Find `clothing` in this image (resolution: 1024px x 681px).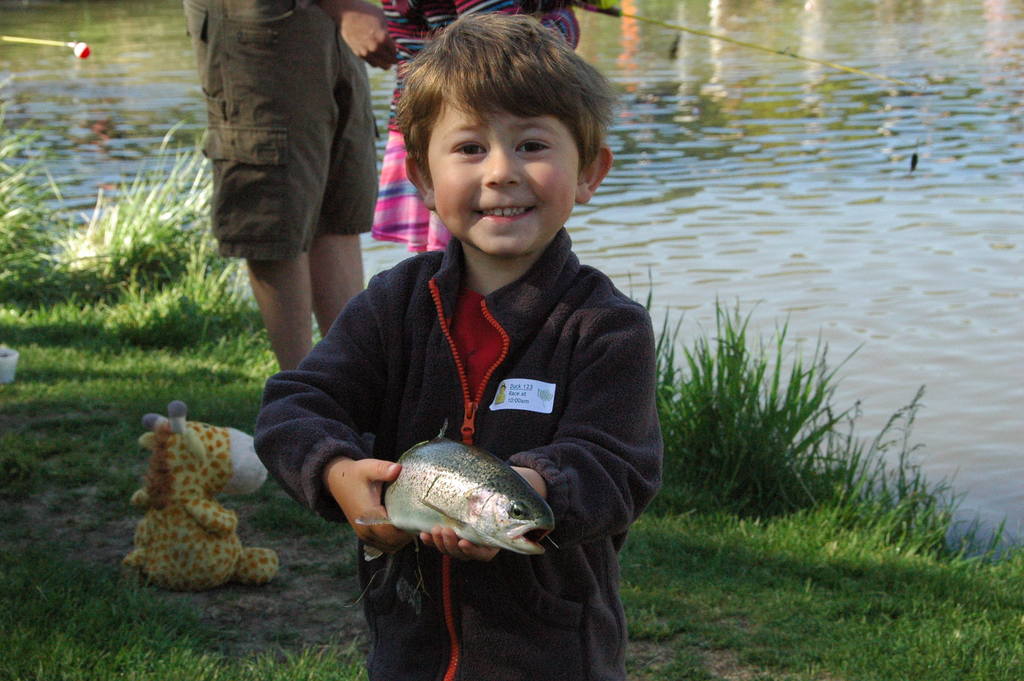
(371, 0, 602, 251).
